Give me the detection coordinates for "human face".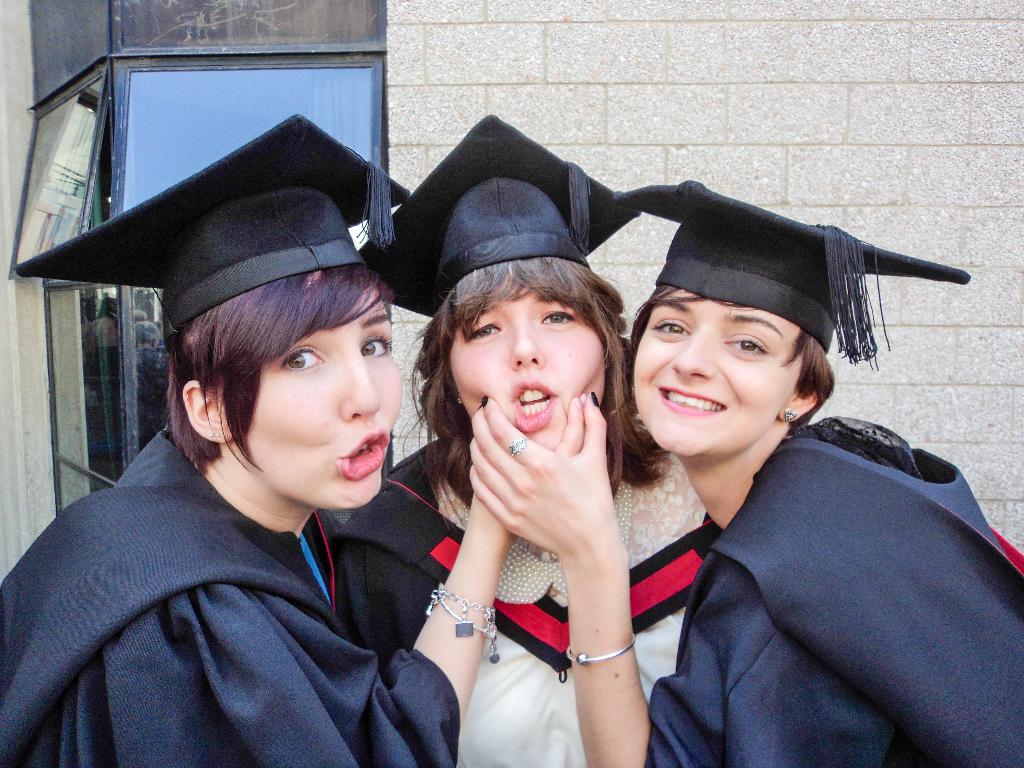
247,288,403,508.
